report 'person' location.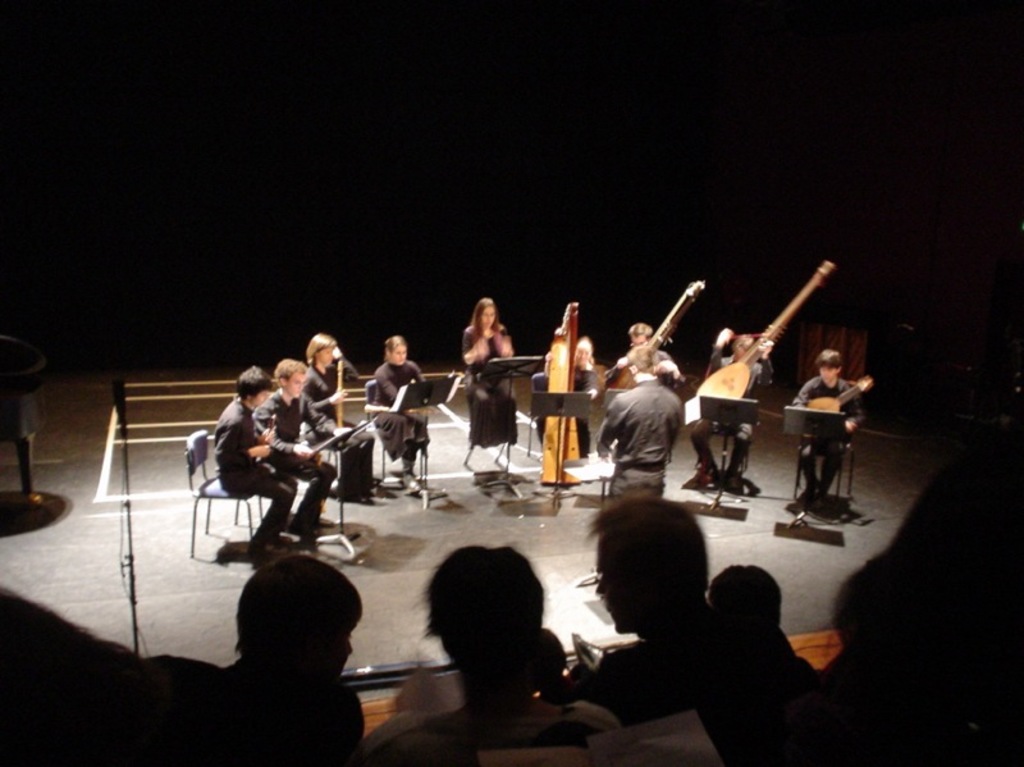
Report: <region>260, 359, 339, 558</region>.
